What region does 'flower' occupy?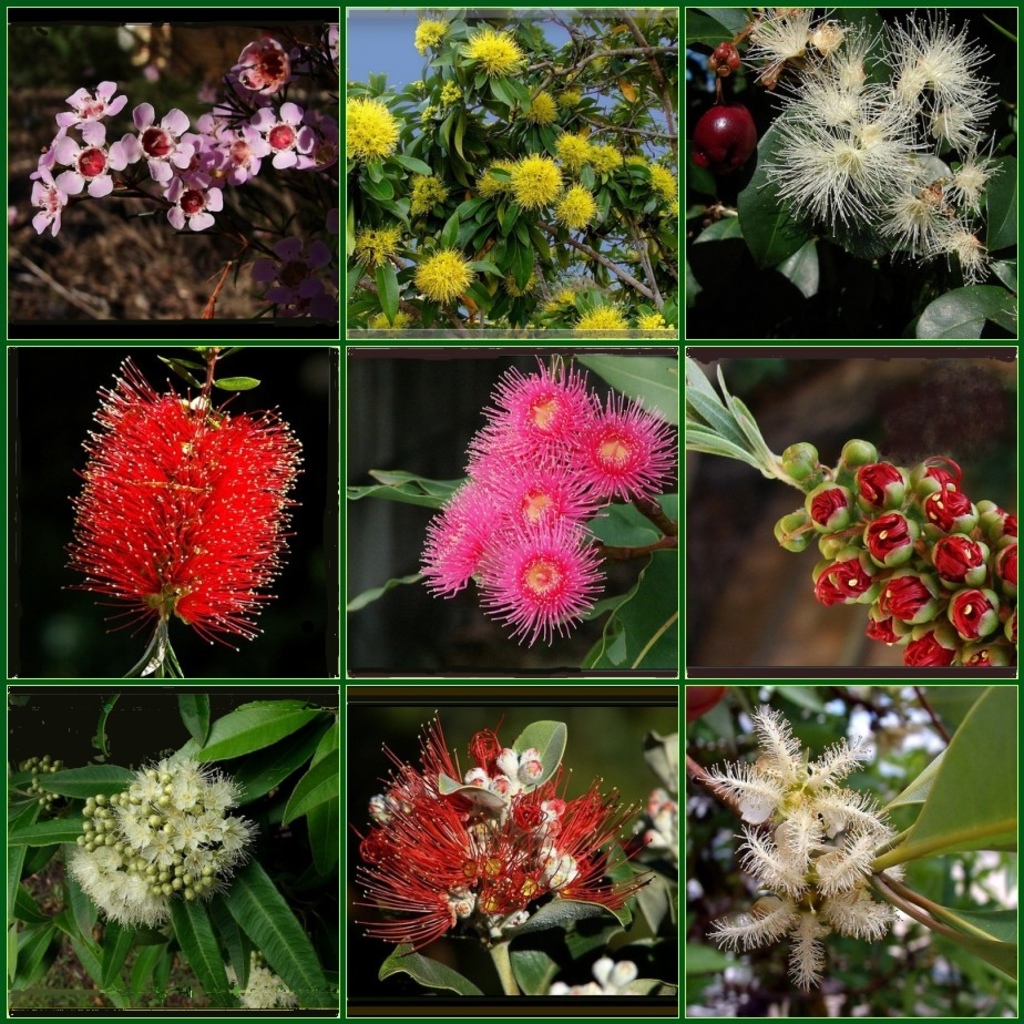
left=635, top=310, right=675, bottom=335.
